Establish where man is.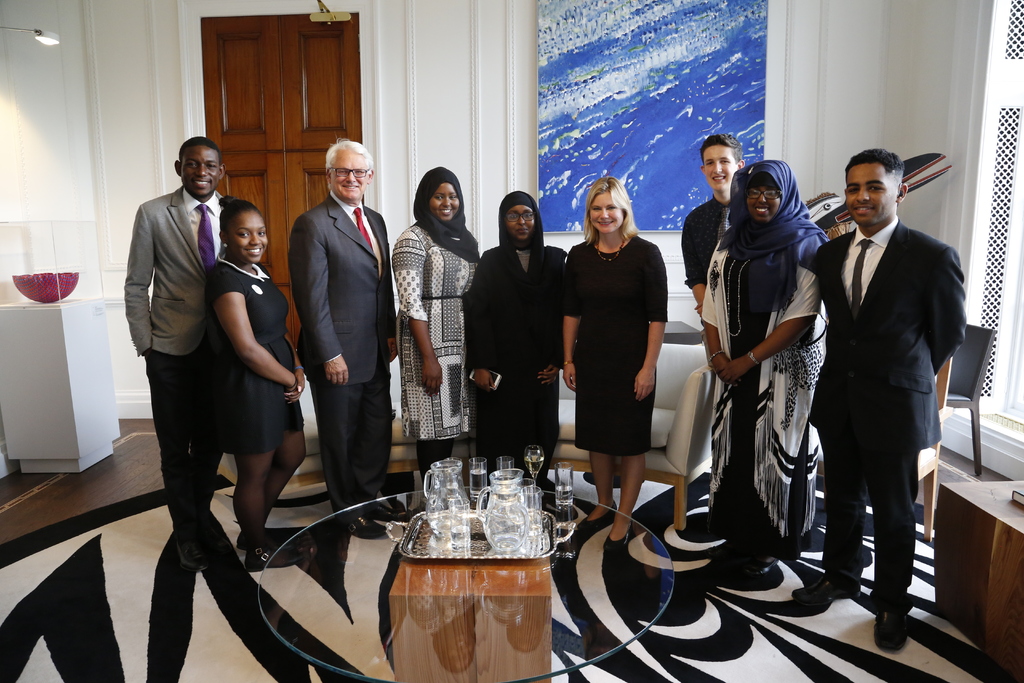
Established at {"x1": 287, "y1": 136, "x2": 399, "y2": 536}.
